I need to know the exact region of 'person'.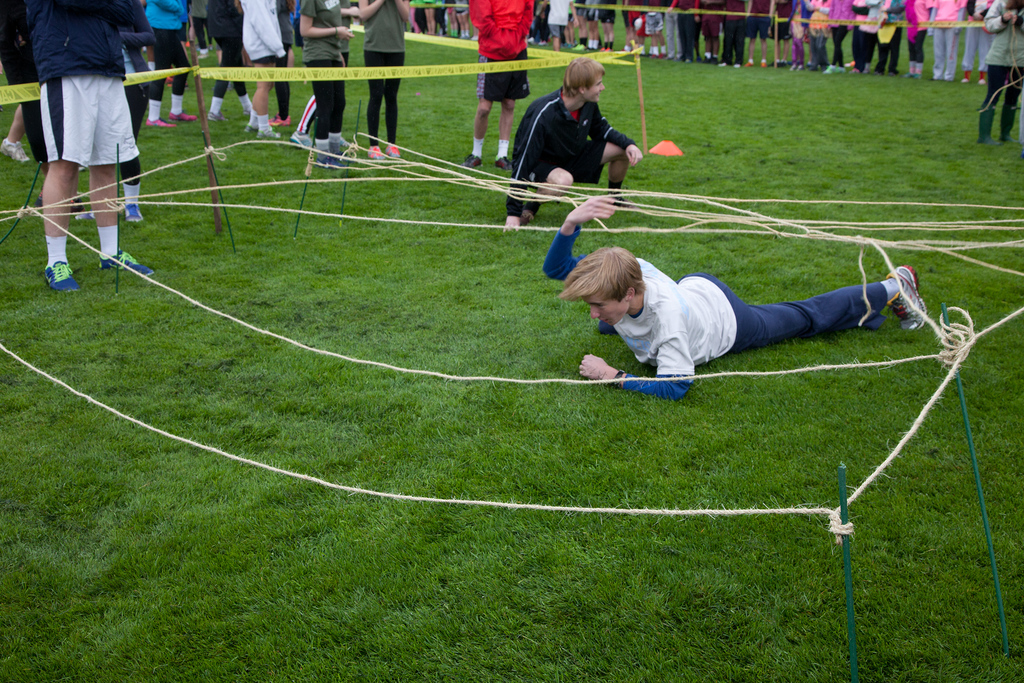
Region: locate(771, 2, 793, 68).
